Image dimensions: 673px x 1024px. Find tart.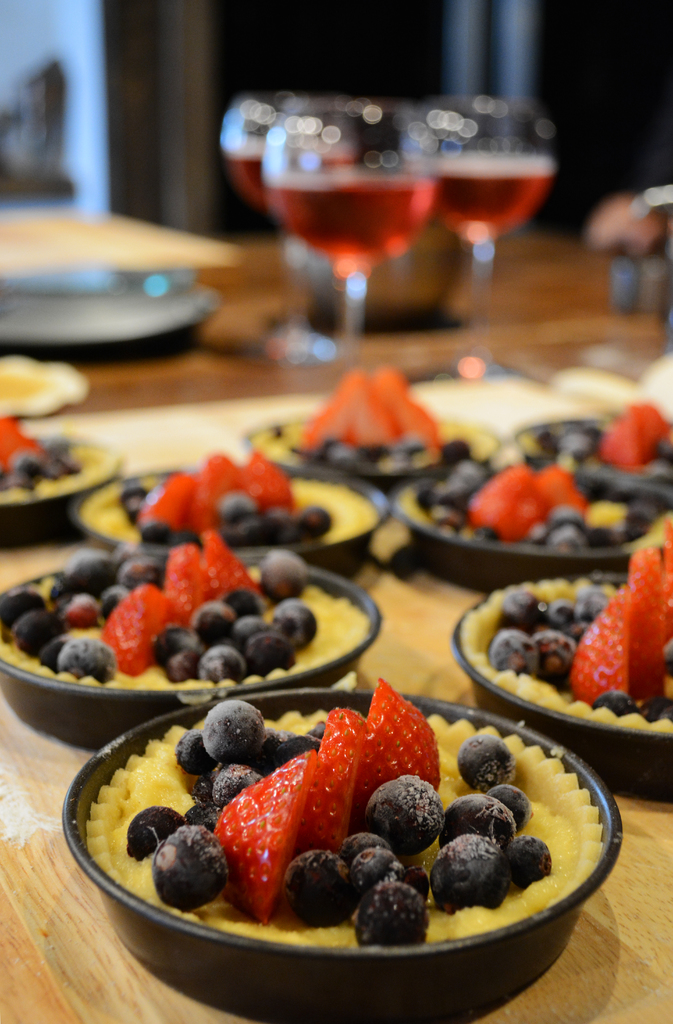
459 543 672 729.
